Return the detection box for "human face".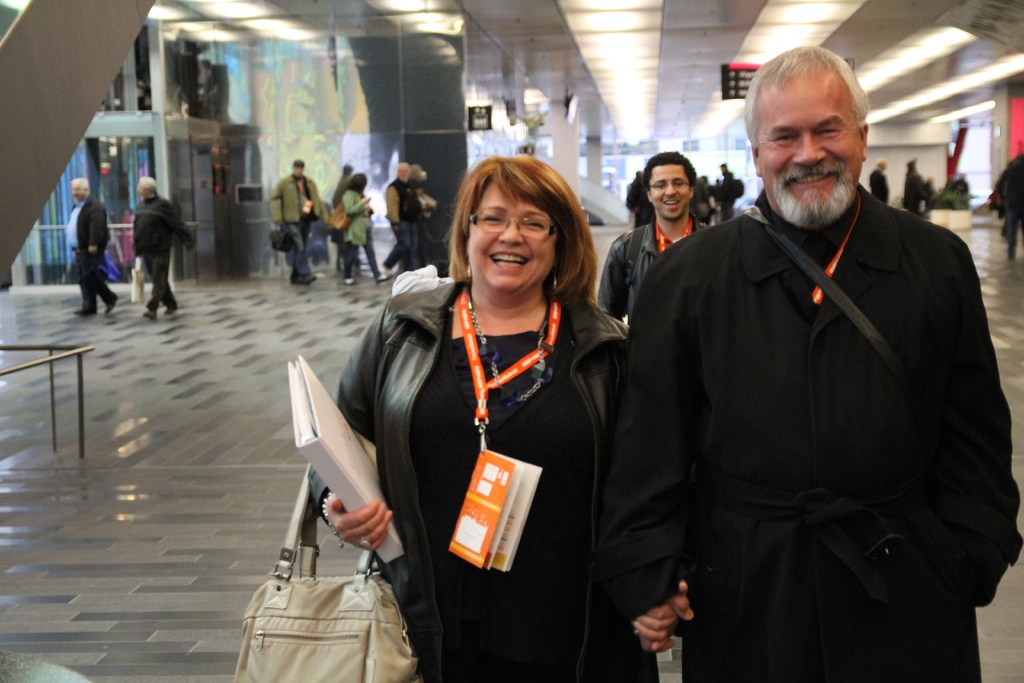
rect(71, 184, 83, 197).
